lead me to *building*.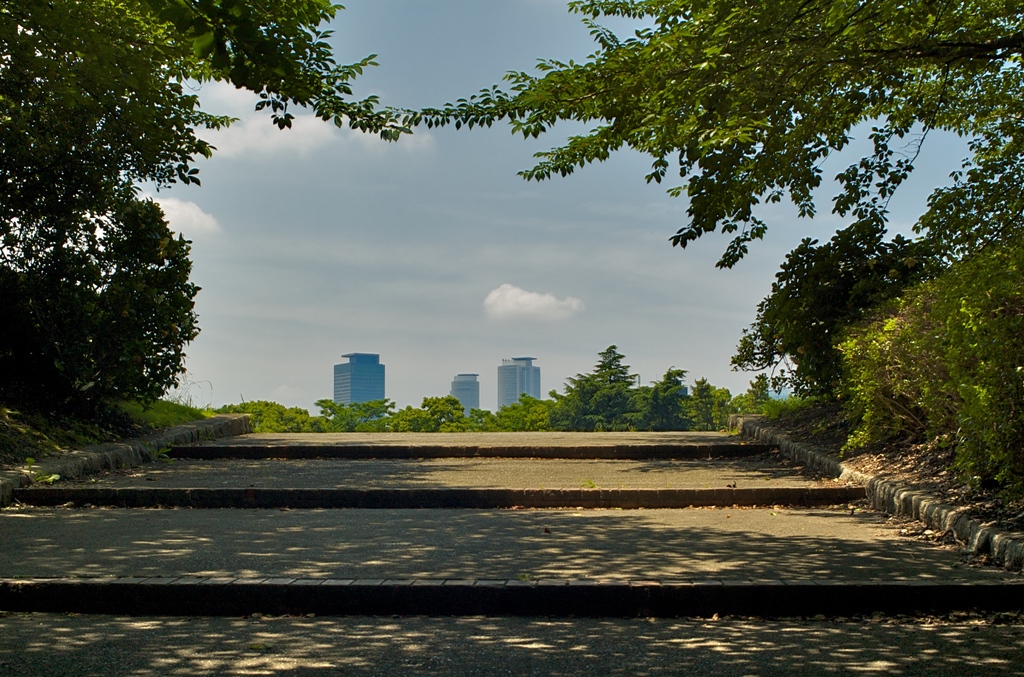
Lead to rect(493, 358, 544, 413).
